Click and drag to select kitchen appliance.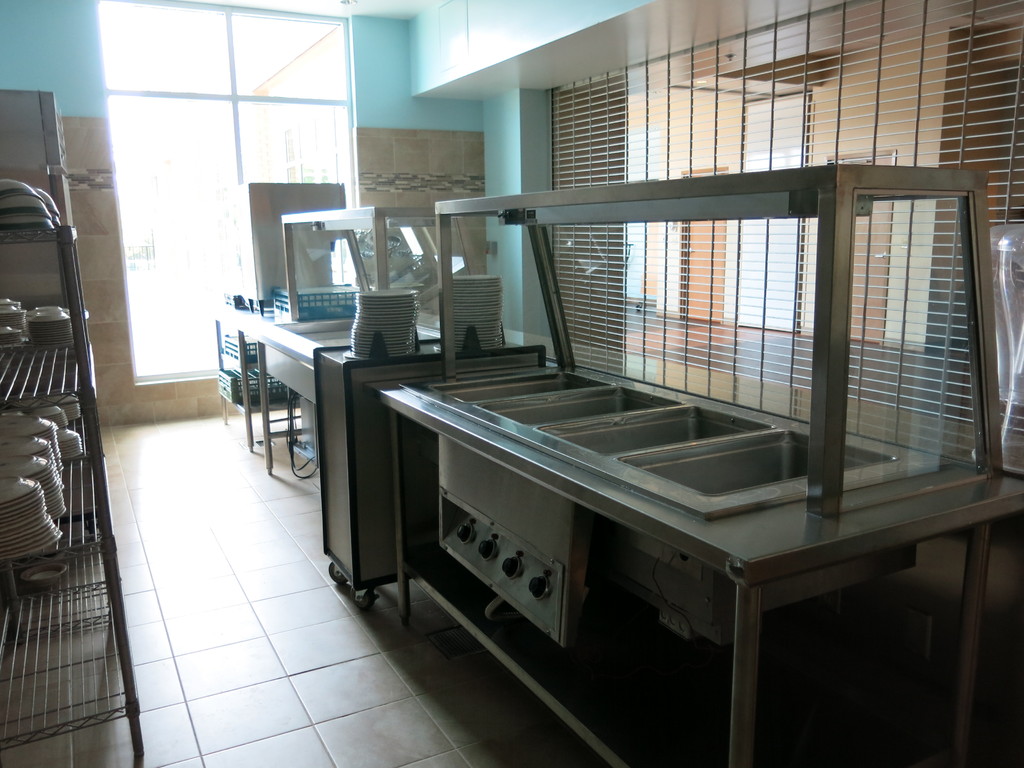
Selection: 0, 415, 19, 450.
